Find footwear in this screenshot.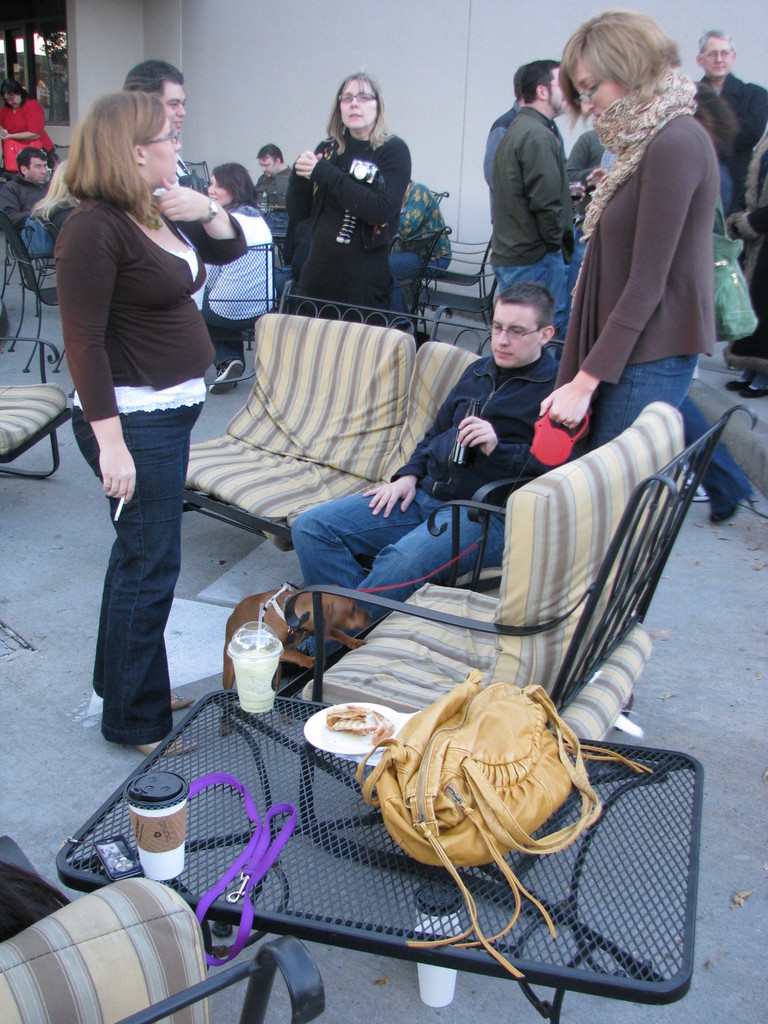
The bounding box for footwear is bbox=(138, 739, 200, 753).
